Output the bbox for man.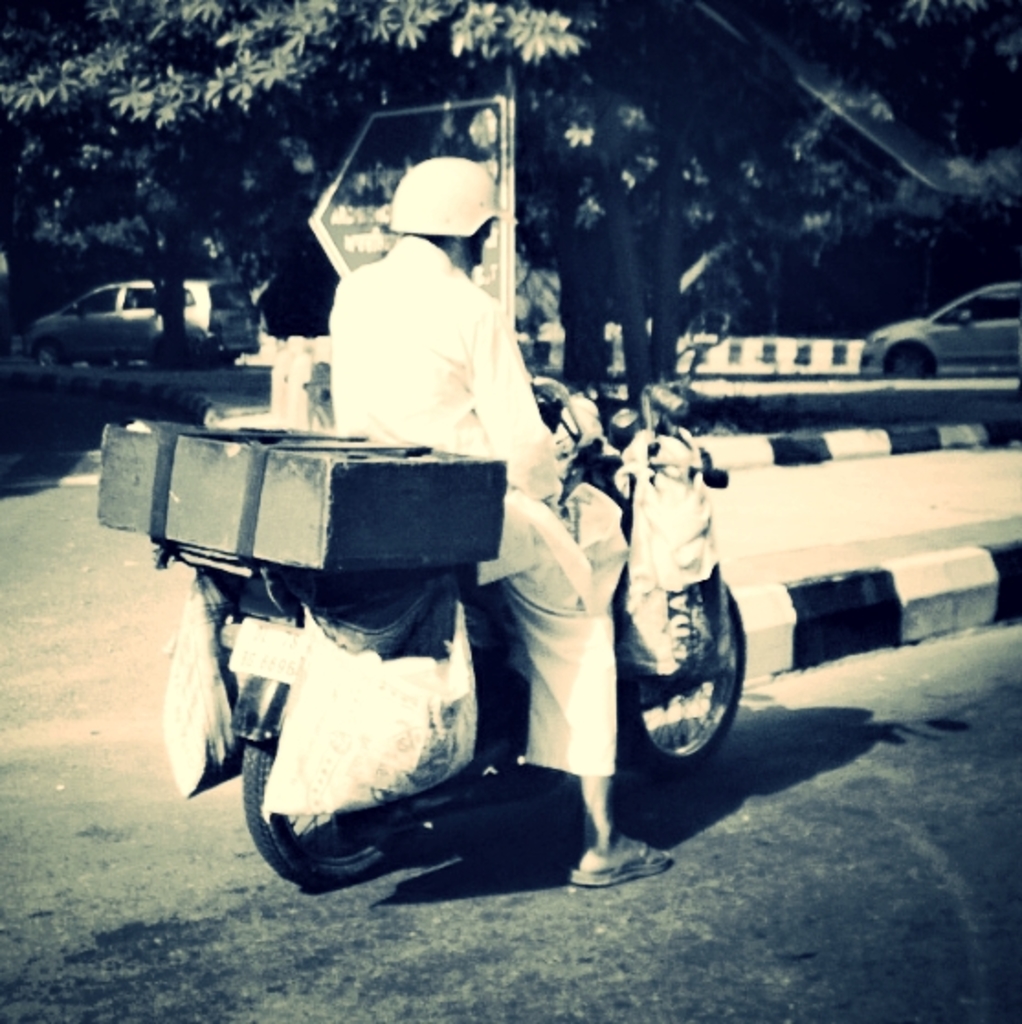
bbox=(266, 261, 688, 855).
